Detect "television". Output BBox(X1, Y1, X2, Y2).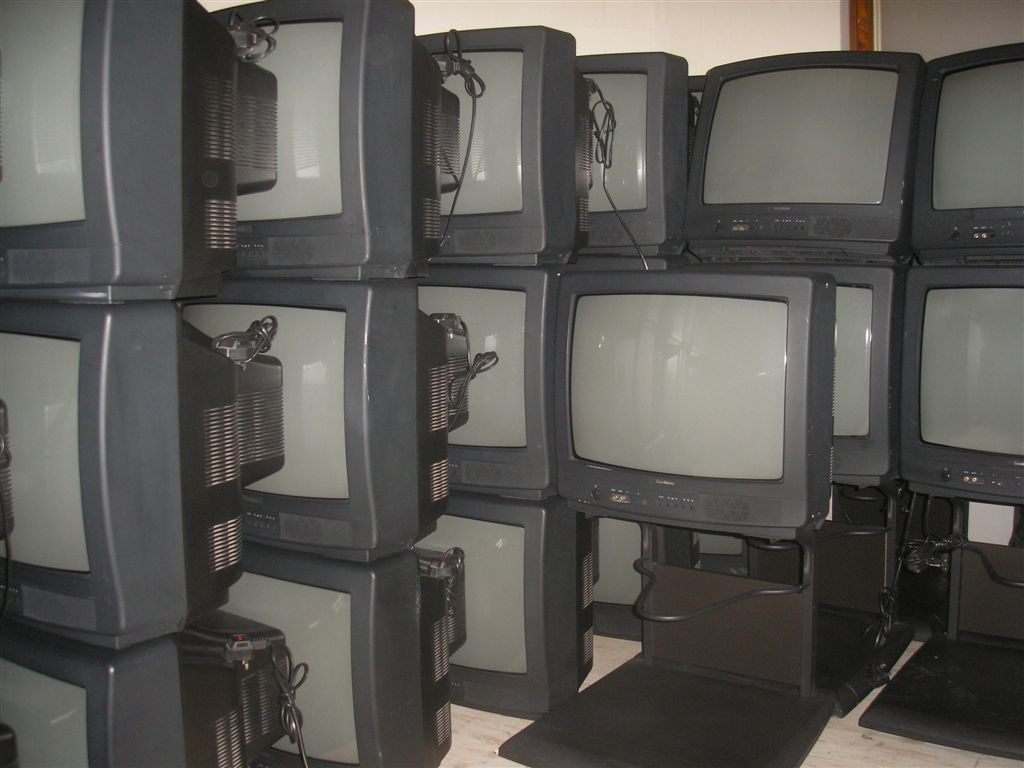
BBox(573, 44, 692, 268).
